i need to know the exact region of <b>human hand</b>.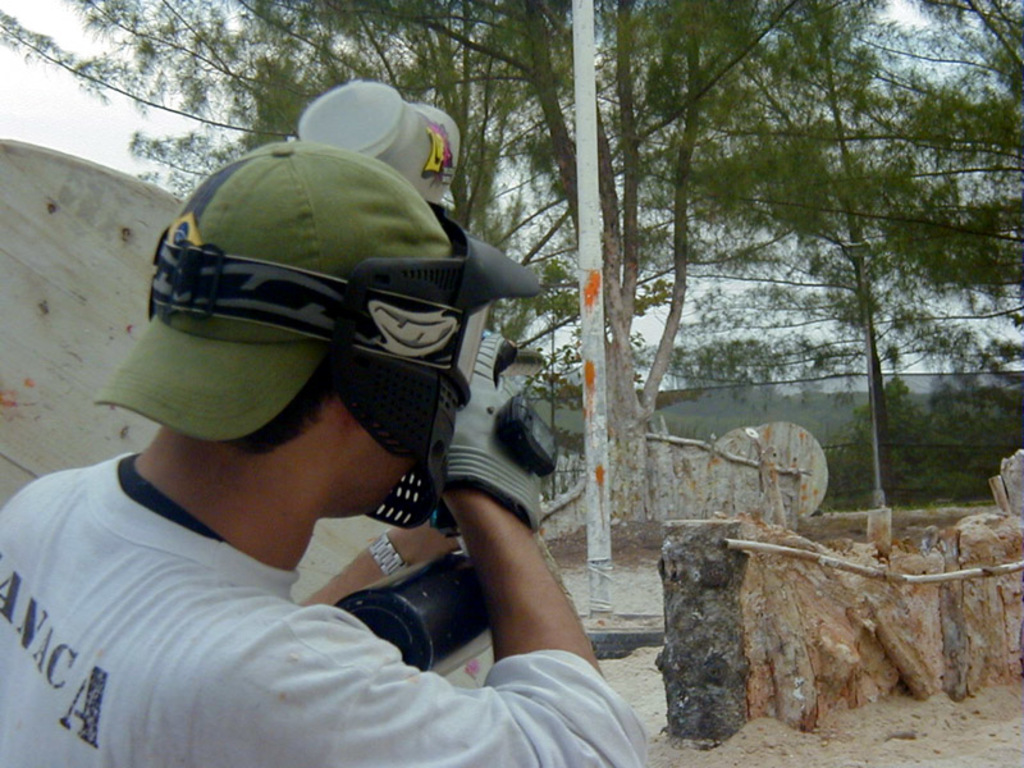
Region: 438, 328, 543, 520.
